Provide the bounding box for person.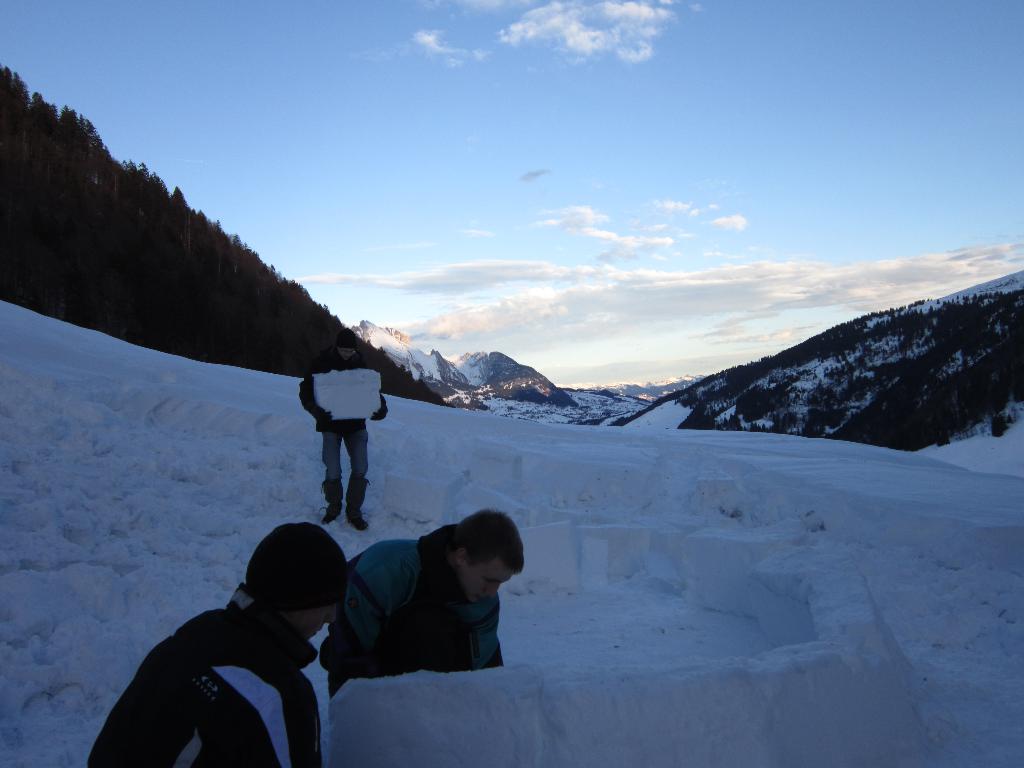
296,322,392,529.
